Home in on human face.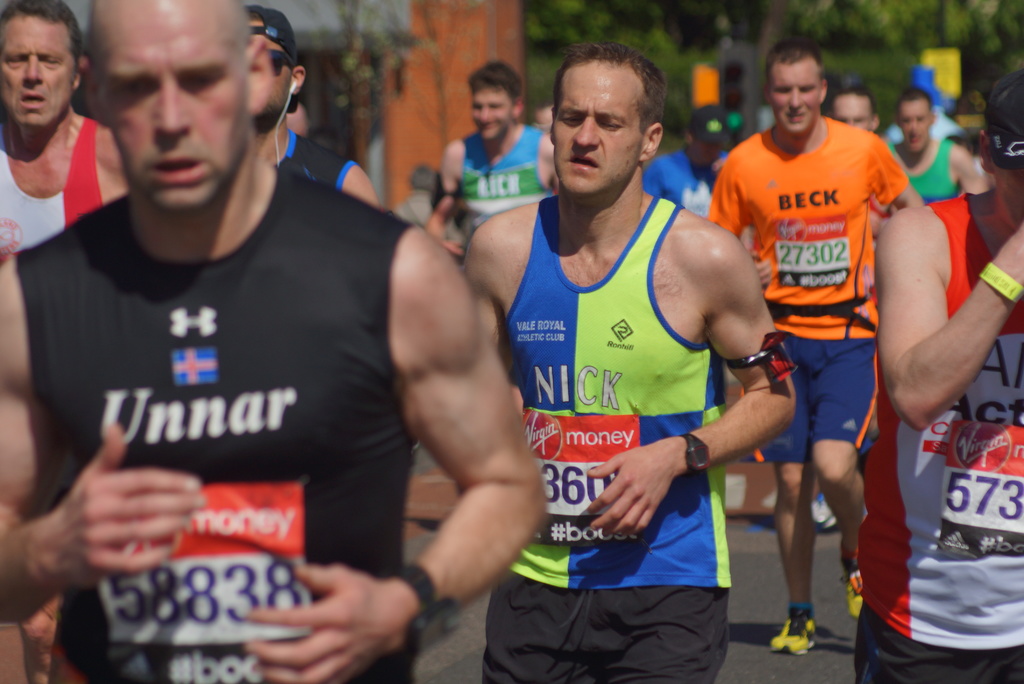
Homed in at region(834, 88, 874, 132).
